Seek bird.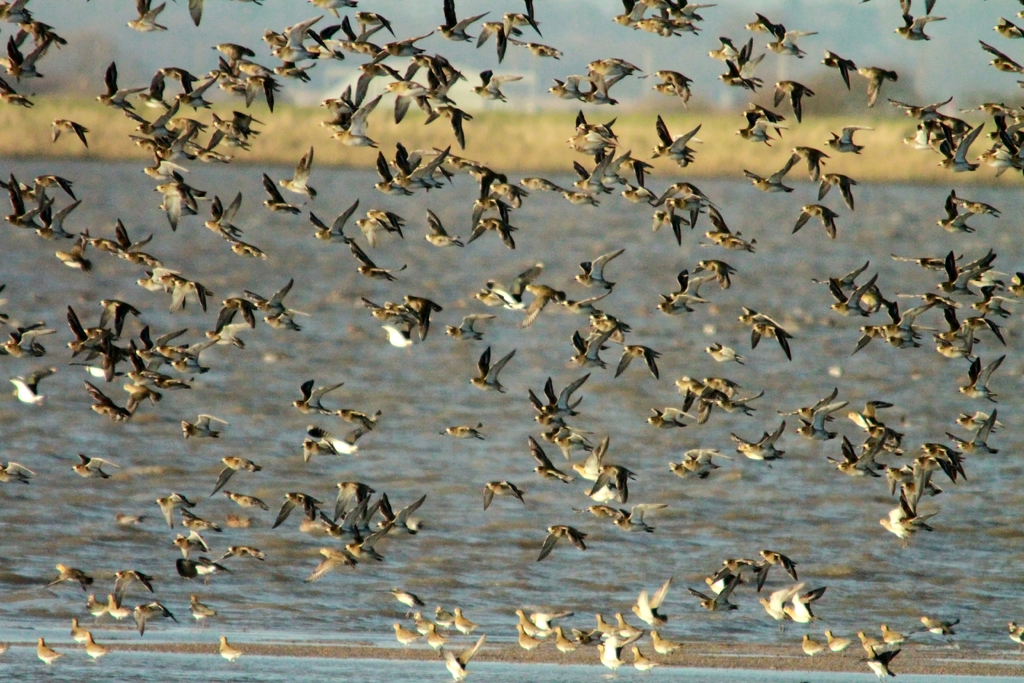
x1=851, y1=294, x2=964, y2=360.
